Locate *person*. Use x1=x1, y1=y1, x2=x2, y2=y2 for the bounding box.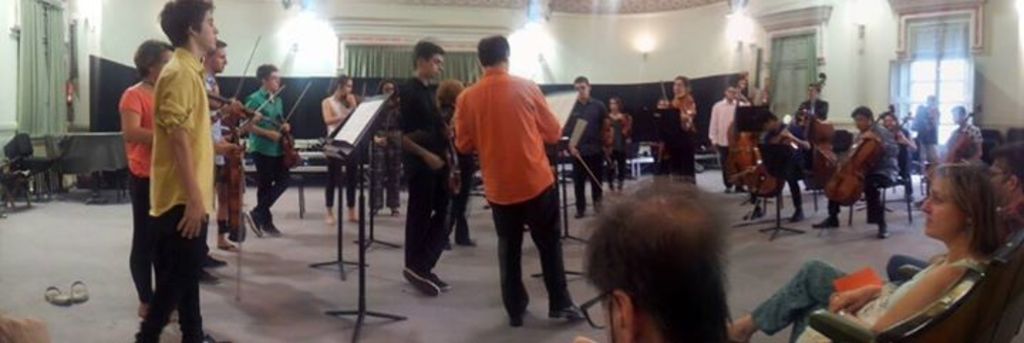
x1=811, y1=107, x2=885, y2=243.
